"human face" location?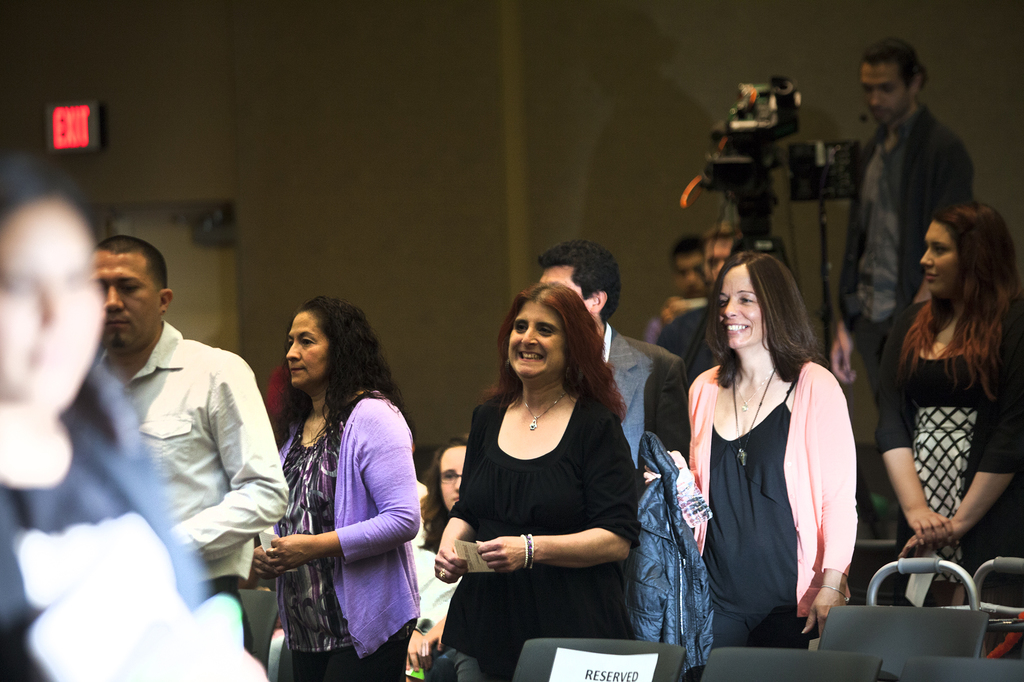
bbox(508, 301, 562, 379)
